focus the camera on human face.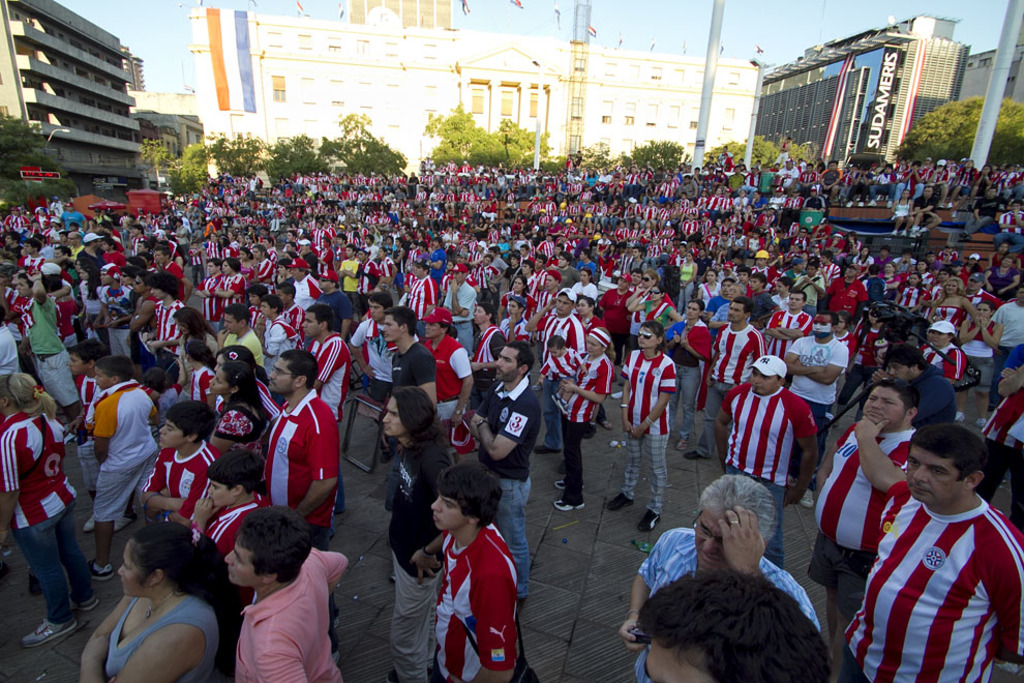
Focus region: (left=382, top=313, right=402, bottom=343).
